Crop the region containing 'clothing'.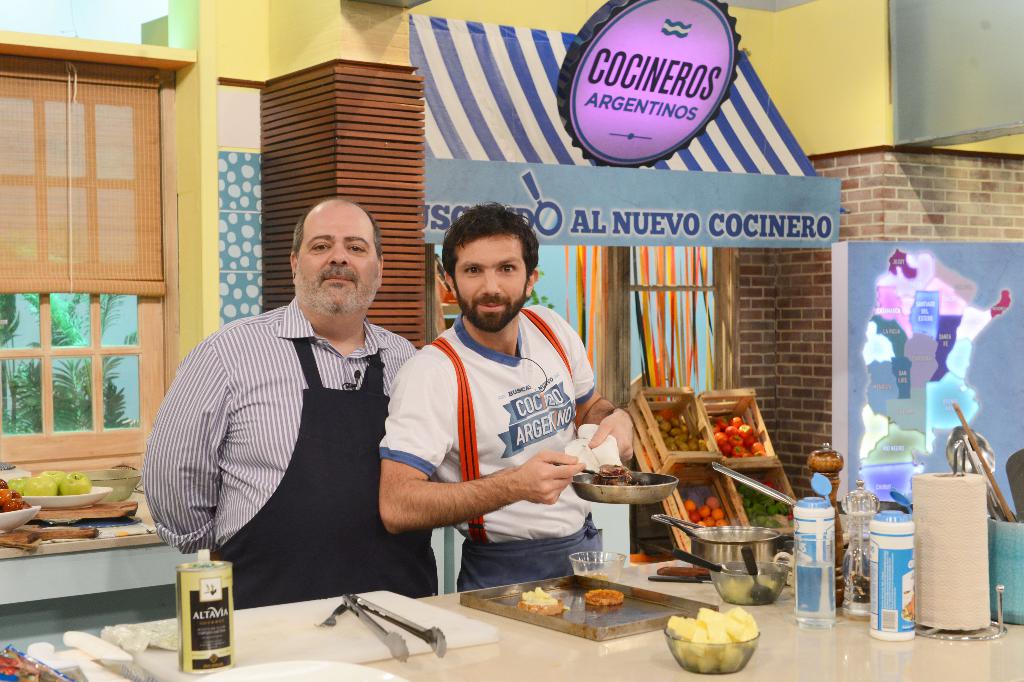
Crop region: Rect(158, 261, 435, 621).
